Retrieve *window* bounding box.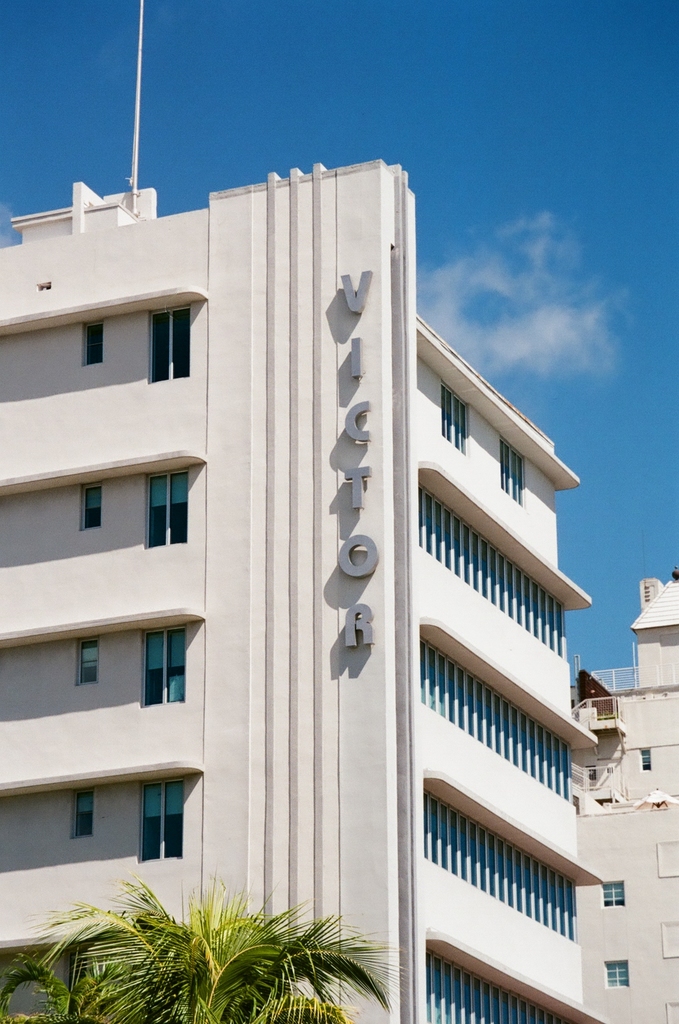
Bounding box: bbox=(143, 300, 188, 385).
